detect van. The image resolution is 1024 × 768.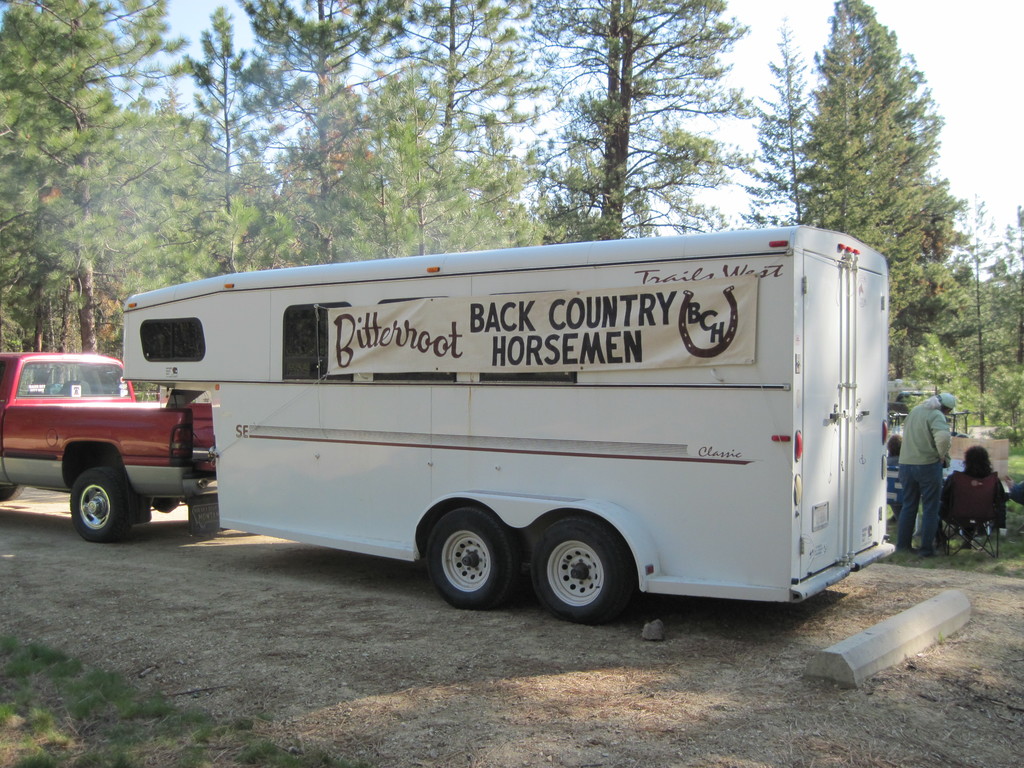
crop(0, 352, 214, 546).
